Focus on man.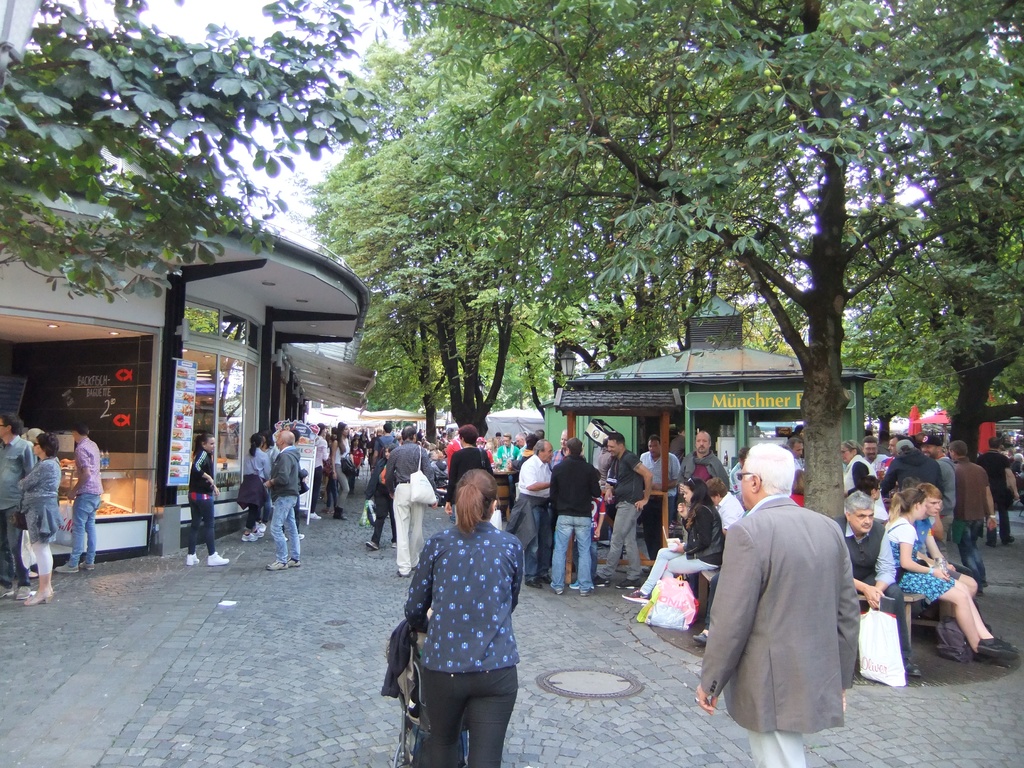
Focused at bbox=[885, 431, 904, 452].
